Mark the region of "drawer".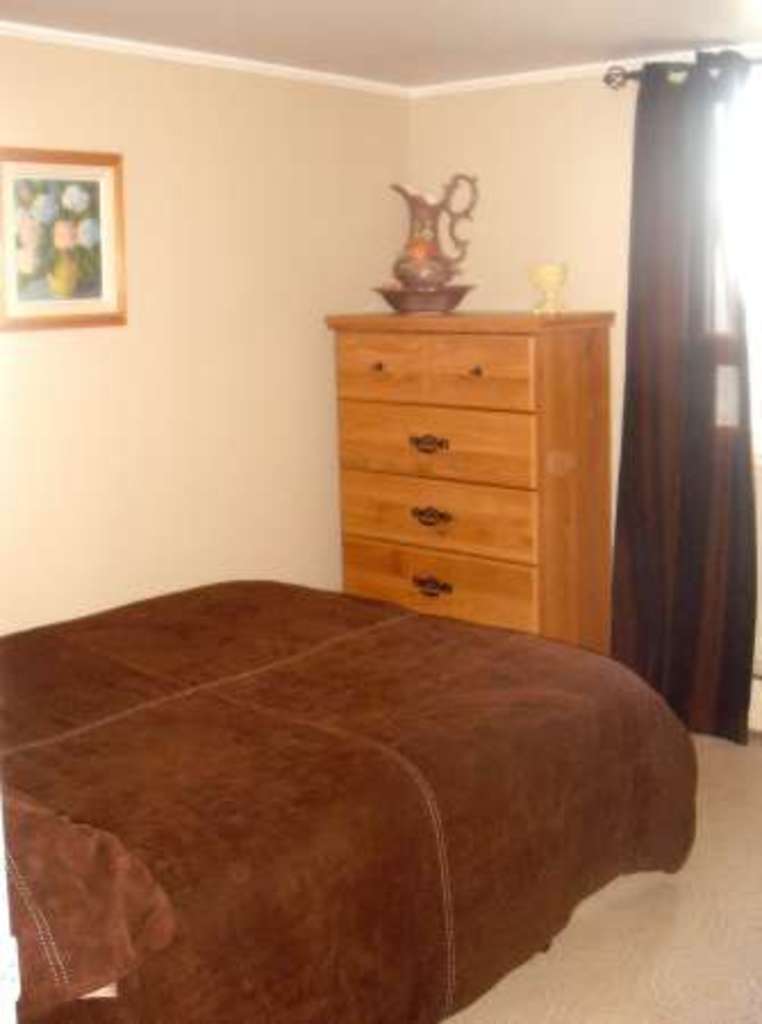
Region: select_region(330, 391, 614, 485).
